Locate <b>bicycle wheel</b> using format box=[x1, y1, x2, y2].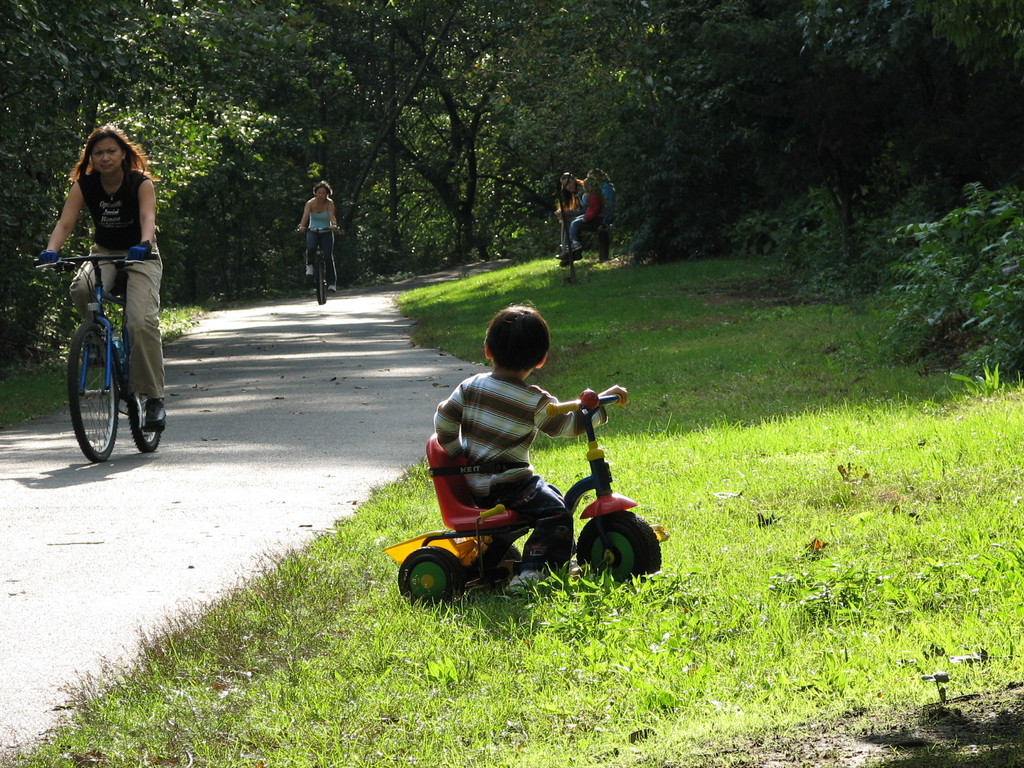
box=[313, 257, 329, 308].
